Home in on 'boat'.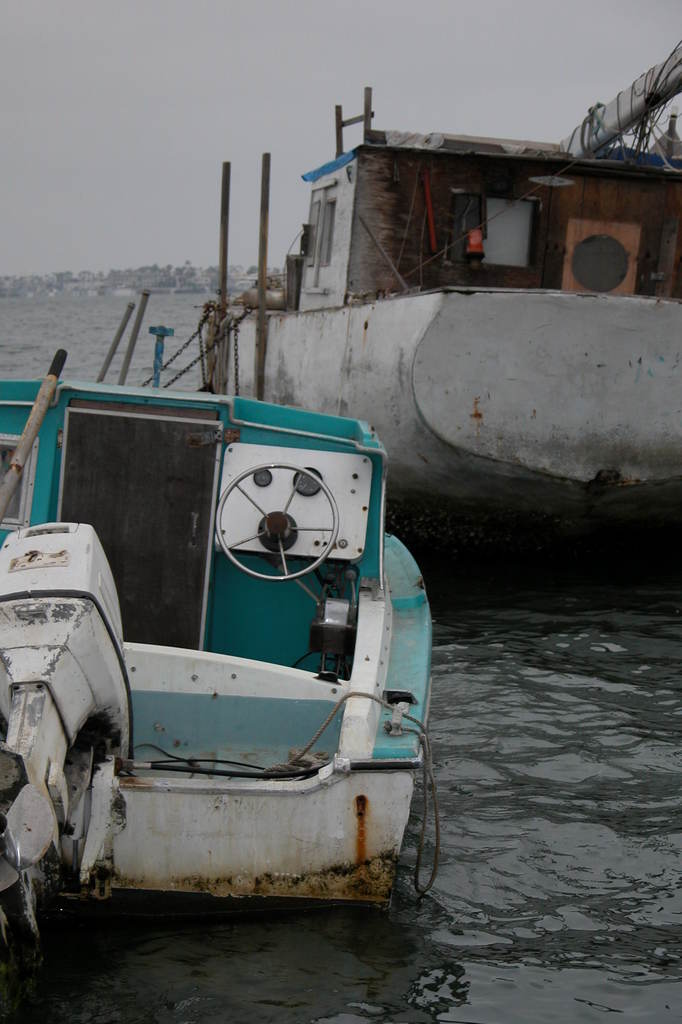
Homed in at box=[0, 528, 124, 939].
